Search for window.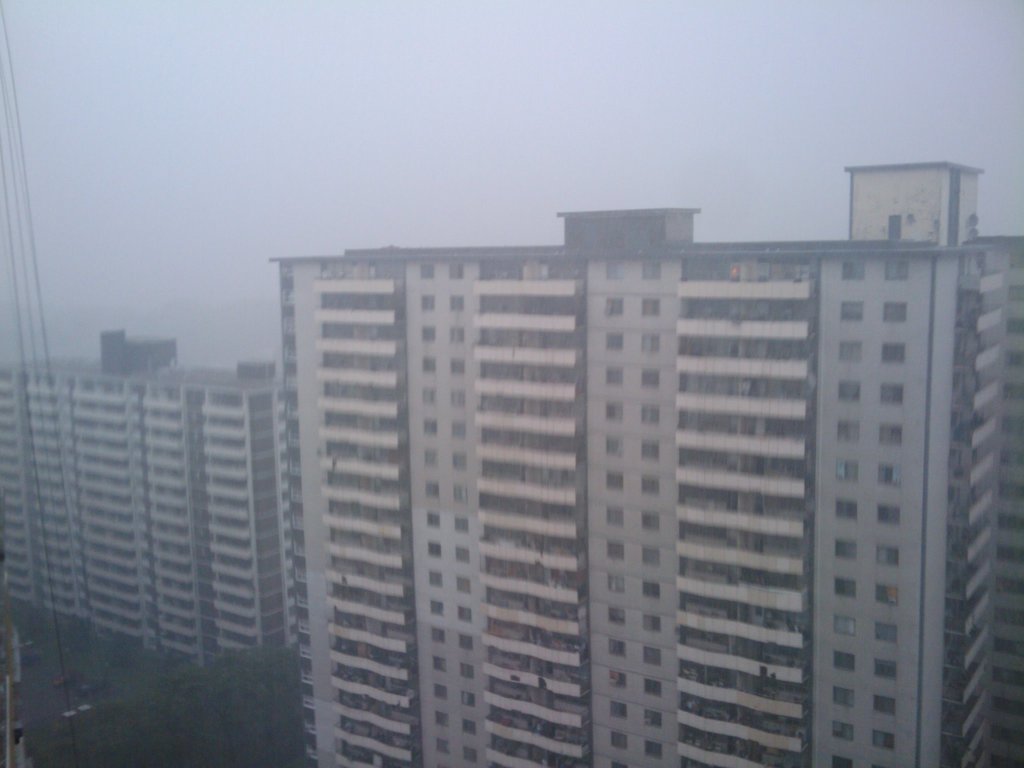
Found at Rect(829, 756, 854, 767).
